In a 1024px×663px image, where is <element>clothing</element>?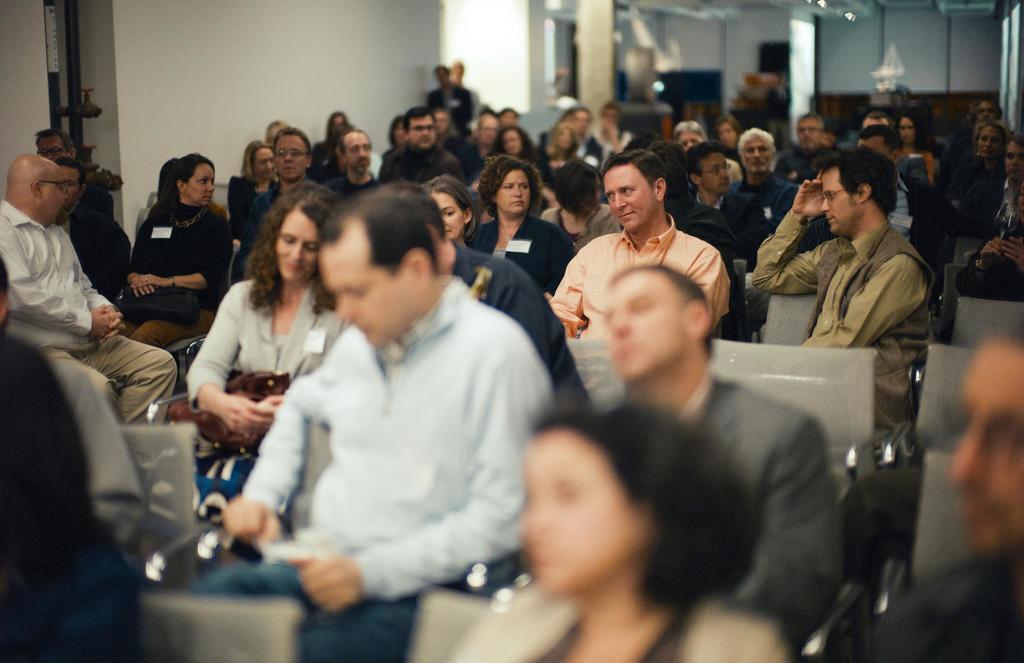
<box>467,210,573,299</box>.
